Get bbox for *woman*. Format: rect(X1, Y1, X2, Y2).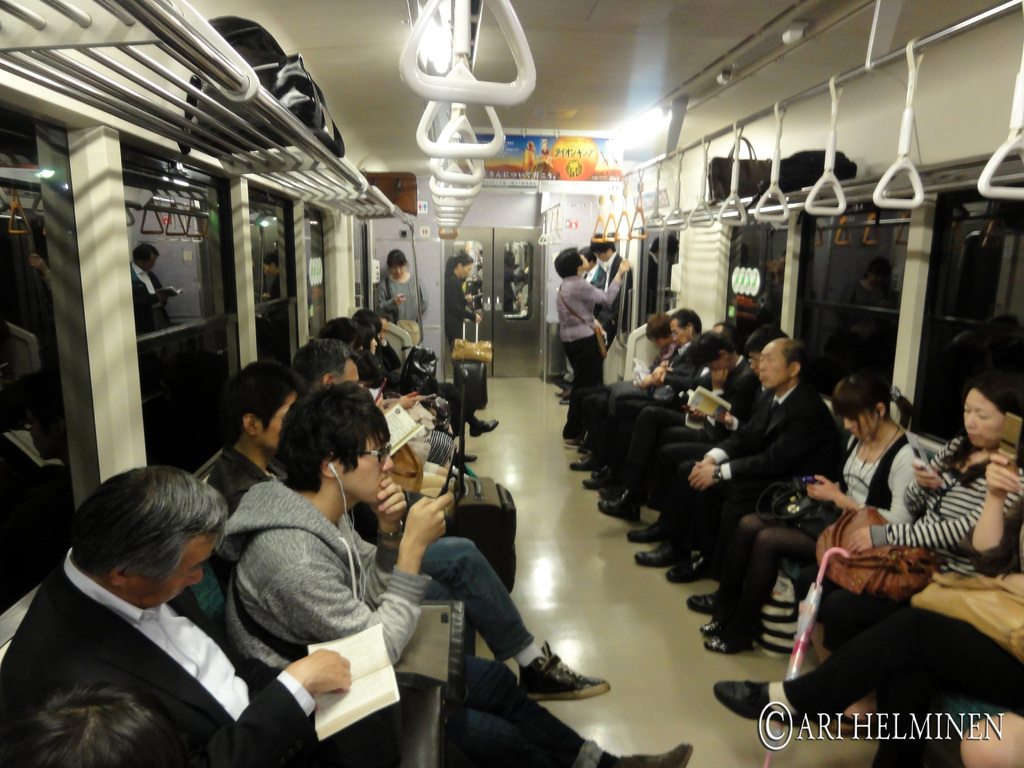
rect(600, 323, 740, 523).
